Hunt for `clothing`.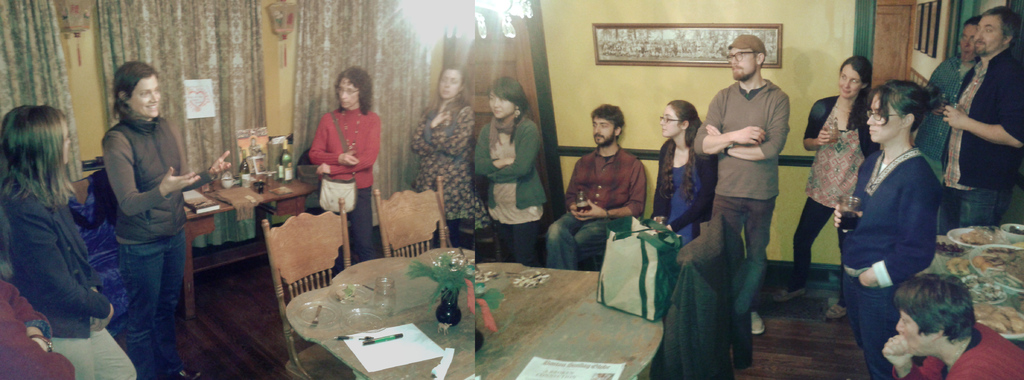
Hunted down at l=547, t=143, r=645, b=271.
